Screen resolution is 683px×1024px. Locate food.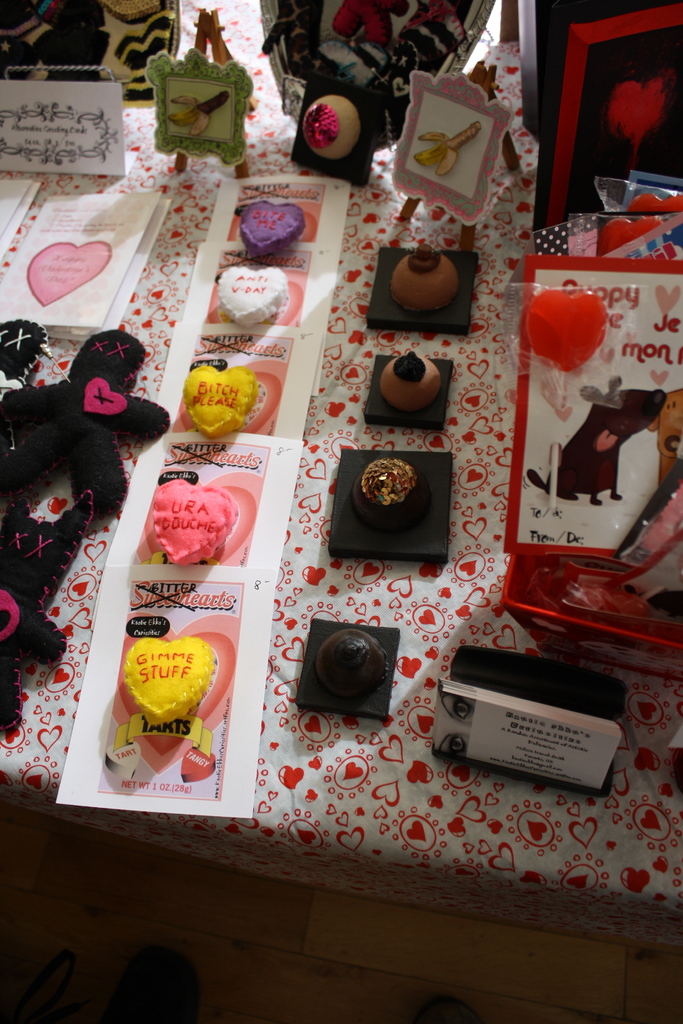
box=[356, 459, 427, 529].
